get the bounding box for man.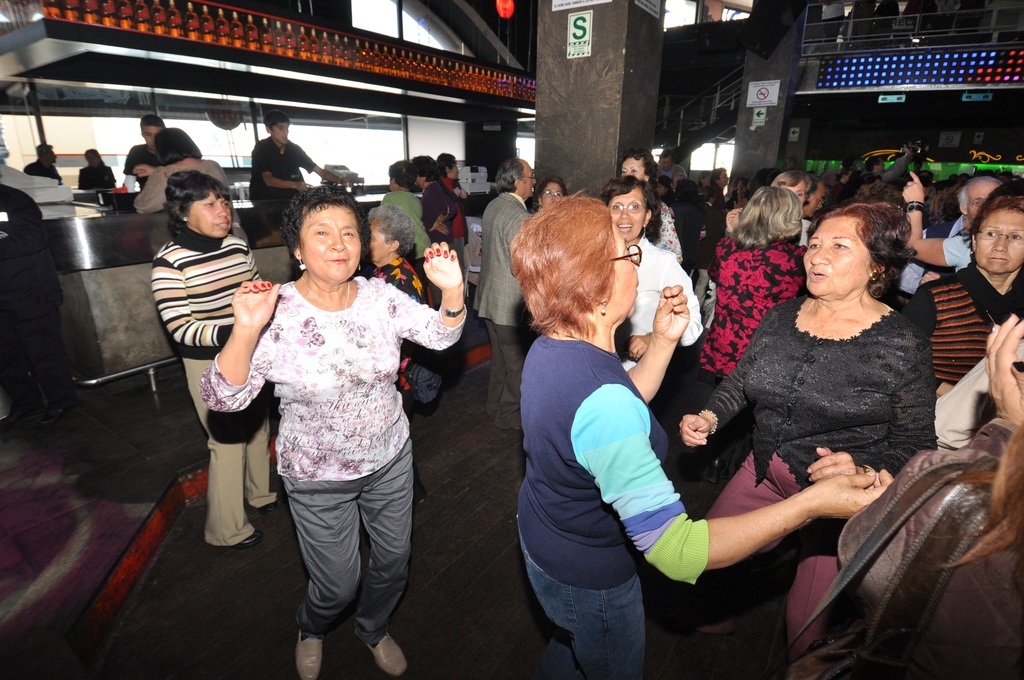
<box>670,169,701,268</box>.
